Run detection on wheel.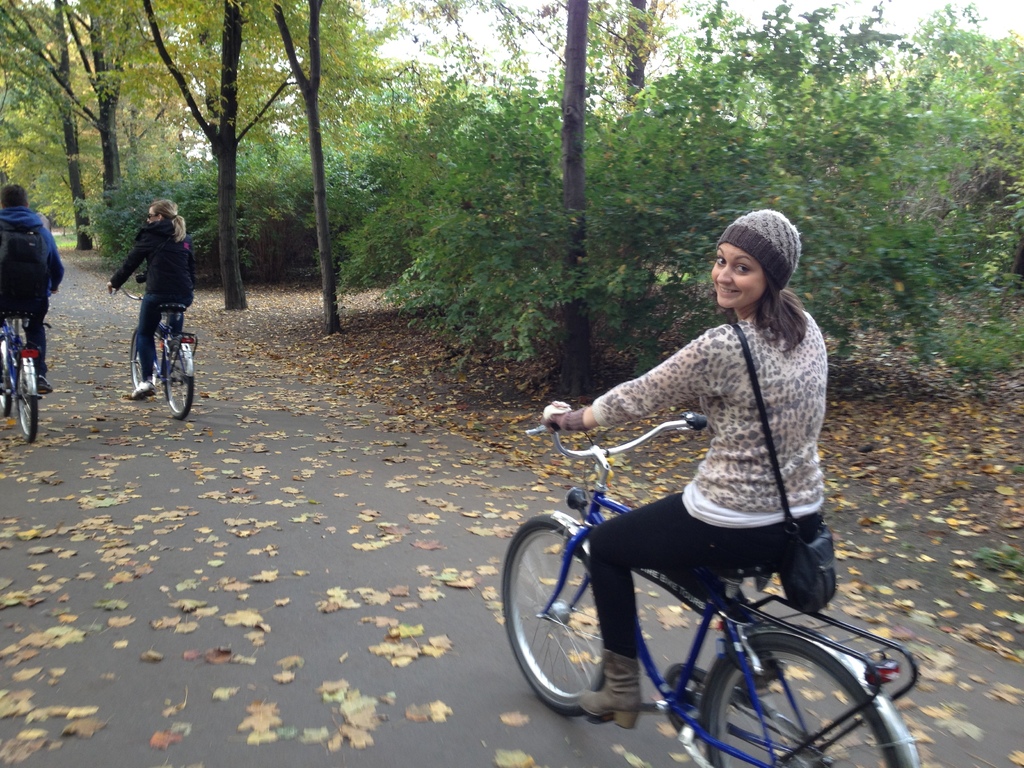
Result: [4,367,38,440].
